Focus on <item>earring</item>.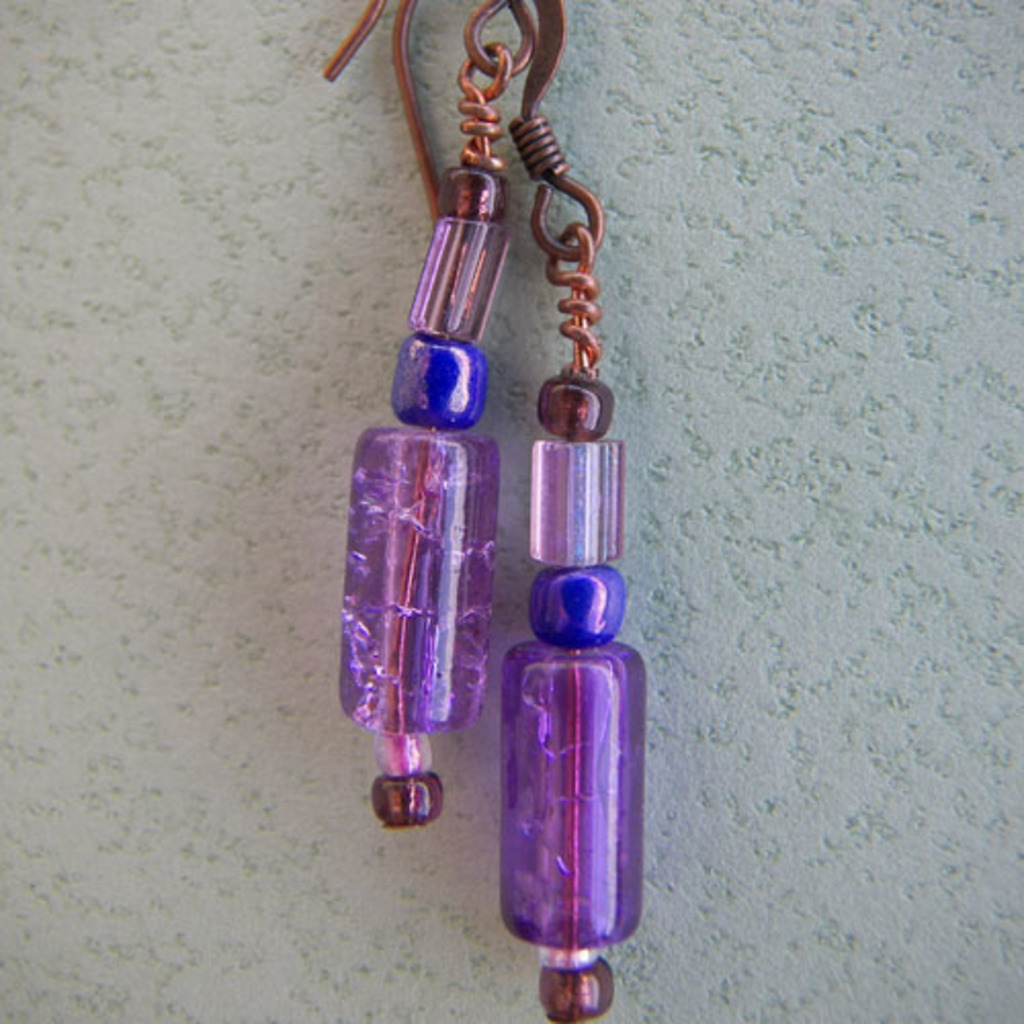
Focused at {"x1": 309, "y1": 0, "x2": 535, "y2": 827}.
